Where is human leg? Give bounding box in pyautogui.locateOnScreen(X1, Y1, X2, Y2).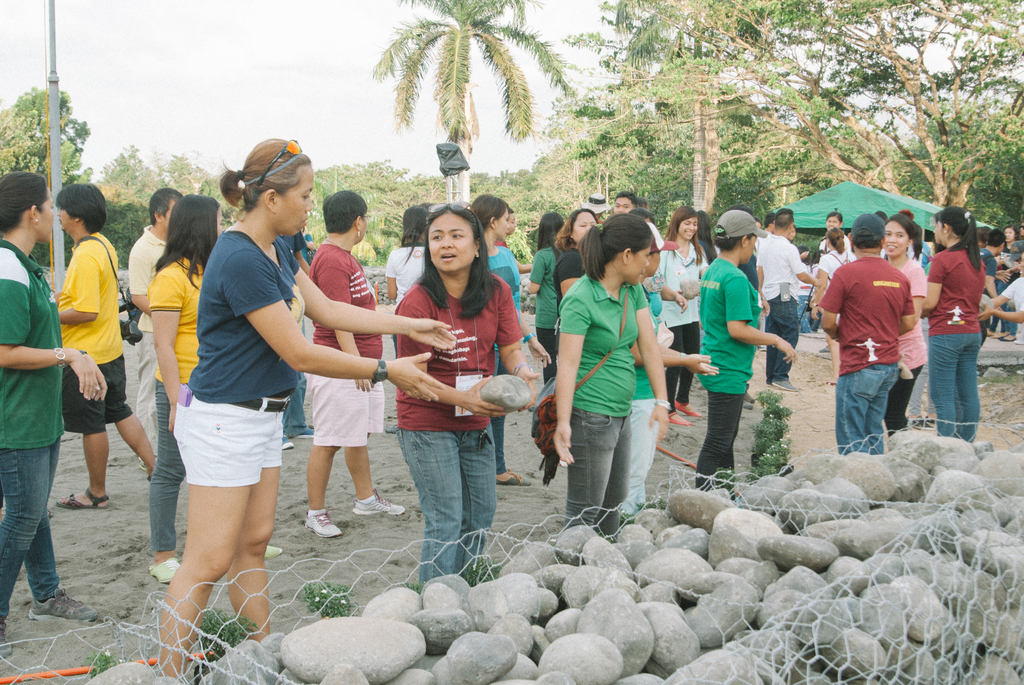
pyautogui.locateOnScreen(692, 389, 746, 488).
